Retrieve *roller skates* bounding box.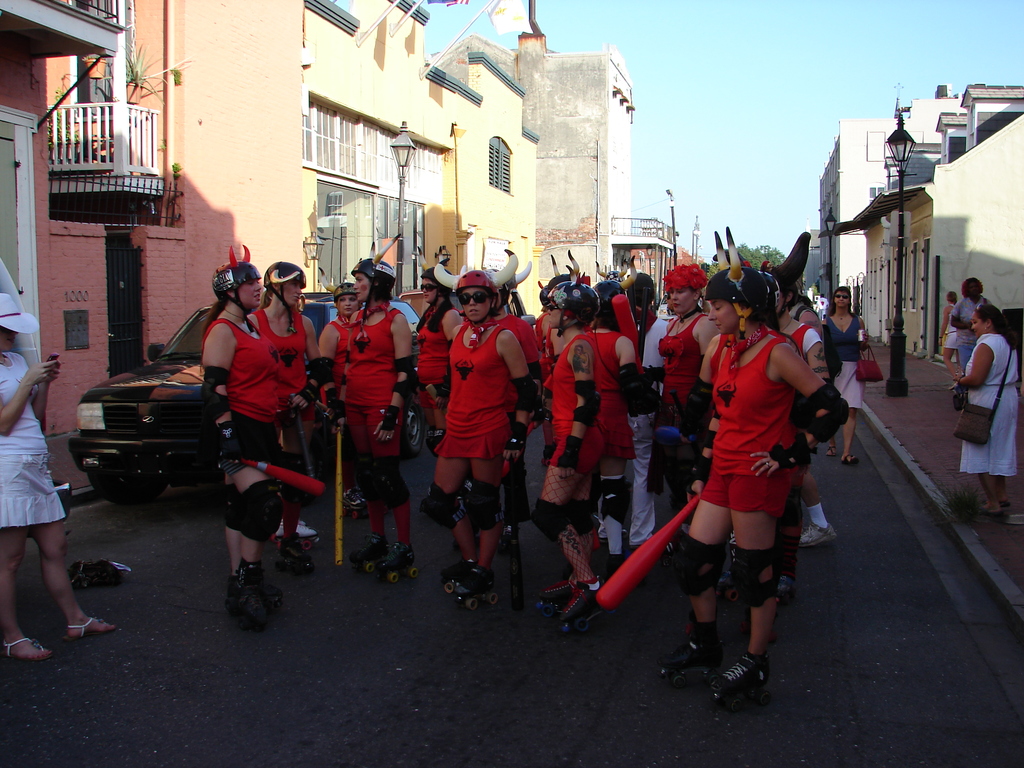
Bounding box: Rect(377, 539, 421, 584).
